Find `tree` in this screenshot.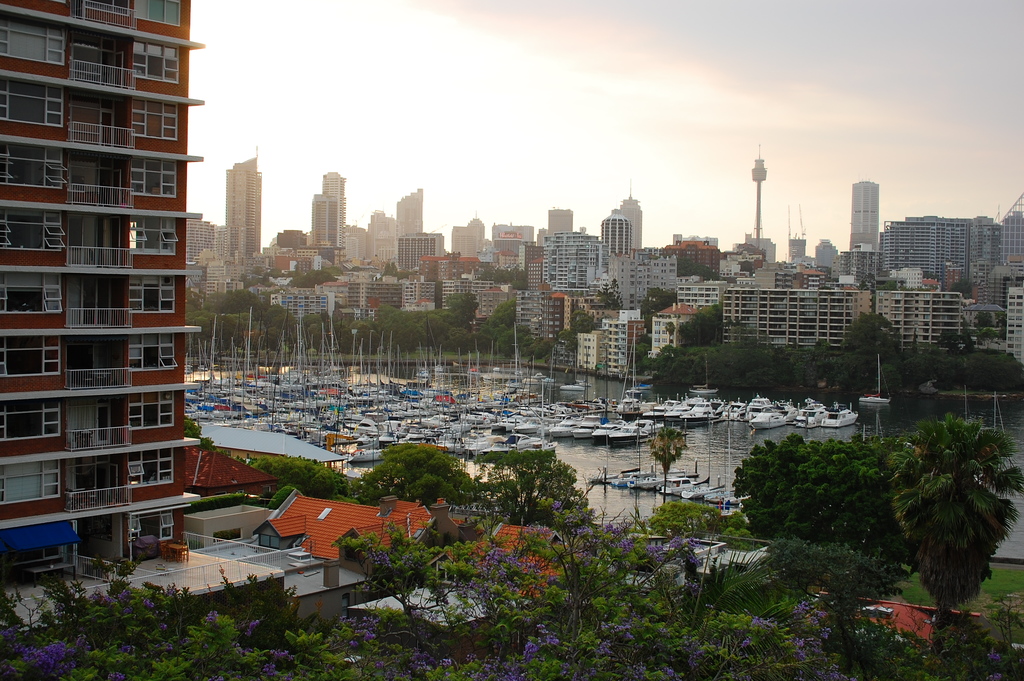
The bounding box for `tree` is [742,438,927,574].
